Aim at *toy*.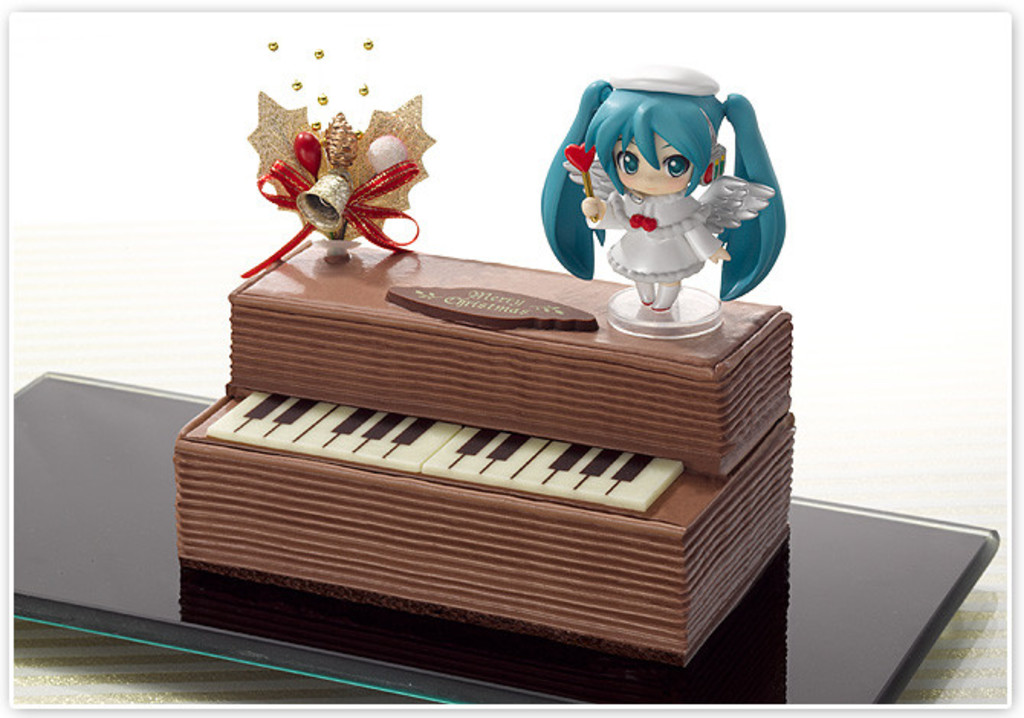
Aimed at l=289, t=76, r=306, b=93.
